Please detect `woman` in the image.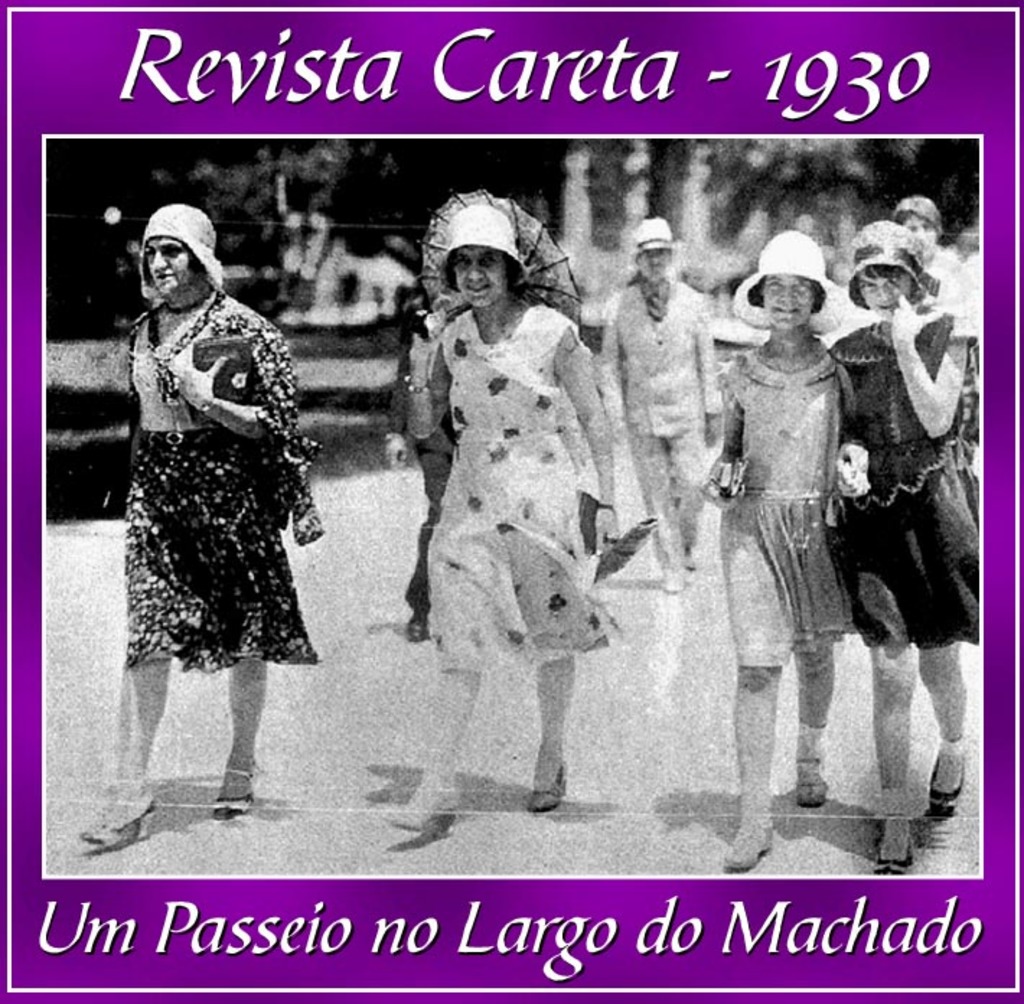
region(699, 234, 871, 850).
